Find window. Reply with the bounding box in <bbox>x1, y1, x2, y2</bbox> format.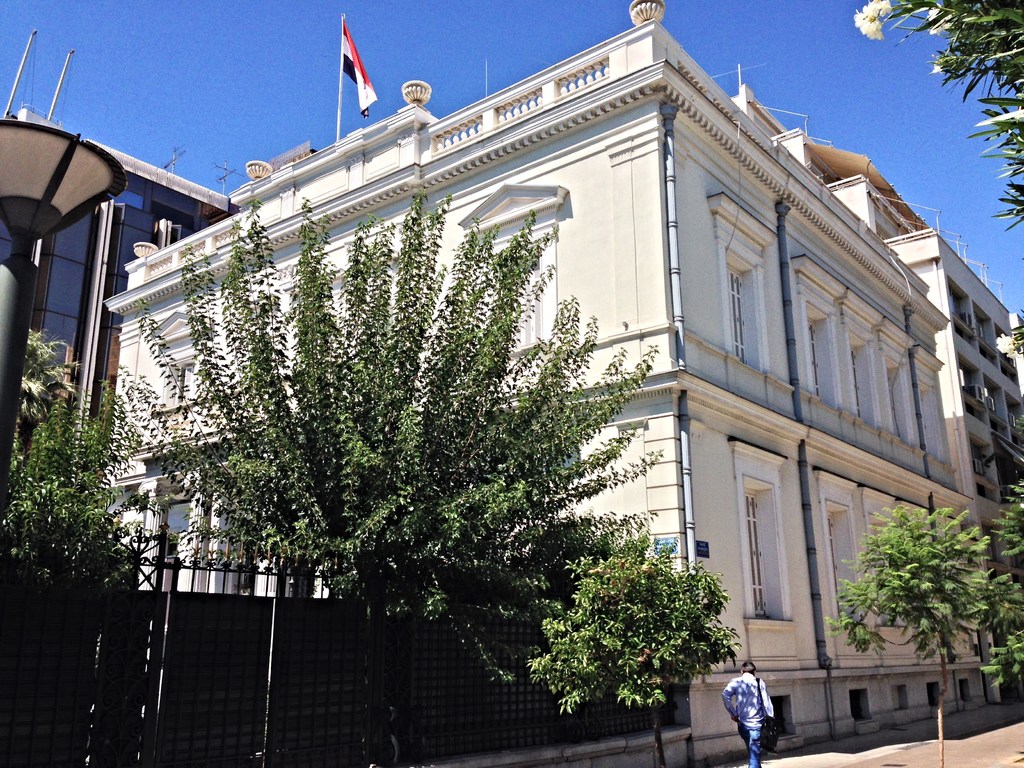
<bbox>793, 252, 849, 410</bbox>.
